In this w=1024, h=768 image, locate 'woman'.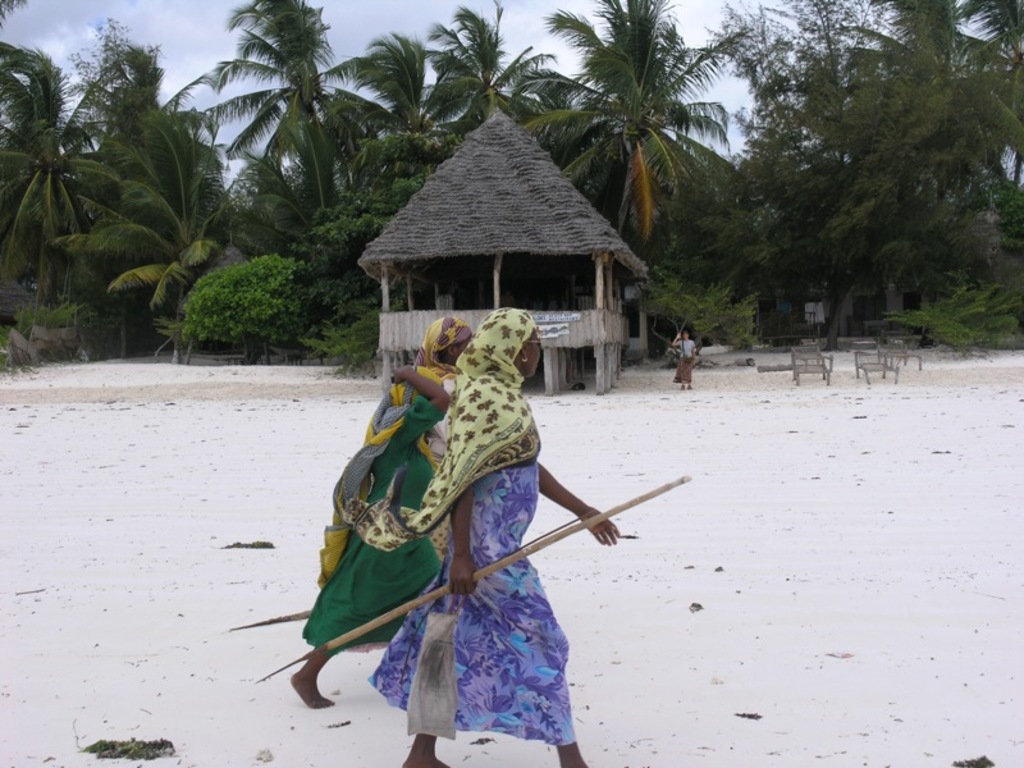
Bounding box: <box>376,310,618,767</box>.
